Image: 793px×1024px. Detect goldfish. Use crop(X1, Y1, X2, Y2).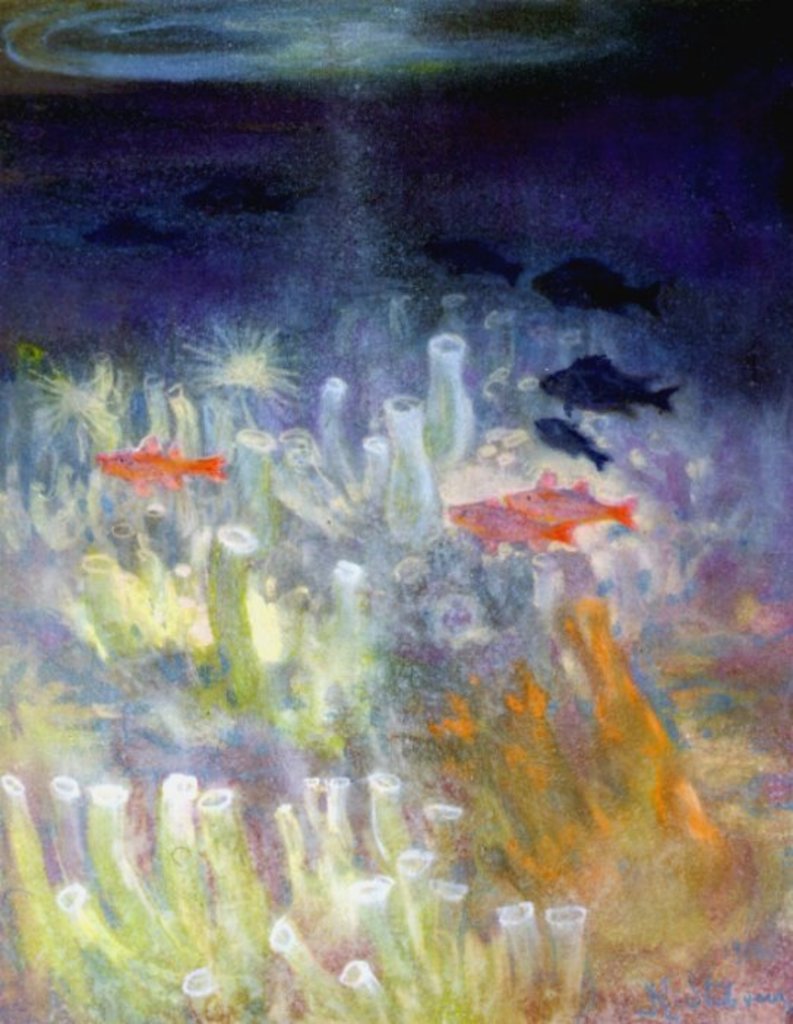
crop(500, 465, 636, 535).
